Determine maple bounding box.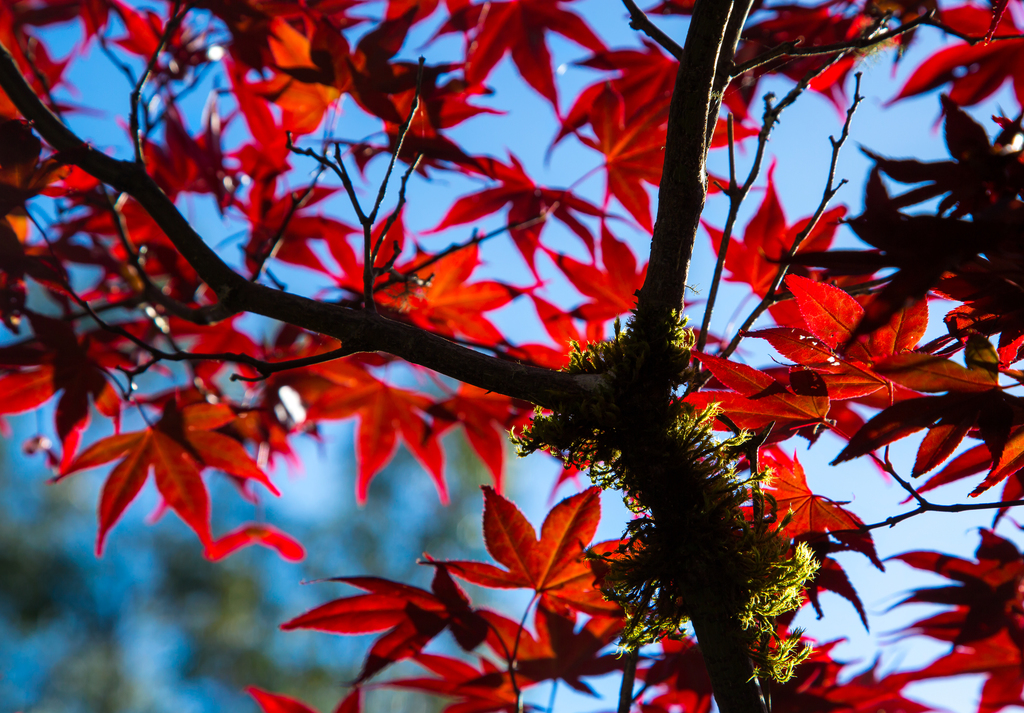
Determined: 47/27/995/694.
